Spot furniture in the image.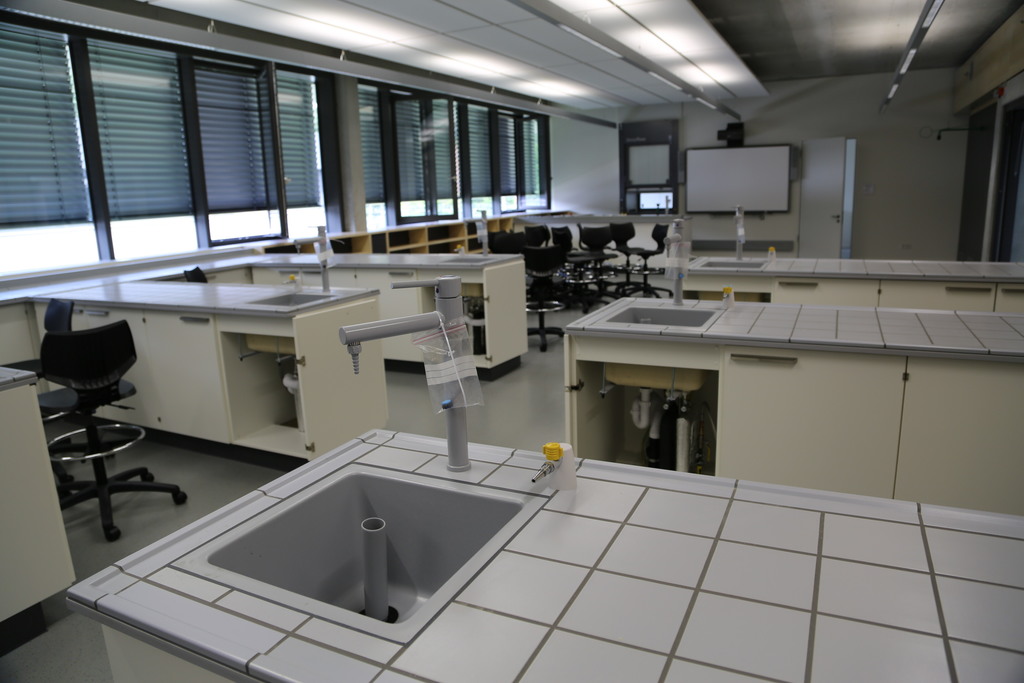
furniture found at select_region(570, 290, 1023, 514).
